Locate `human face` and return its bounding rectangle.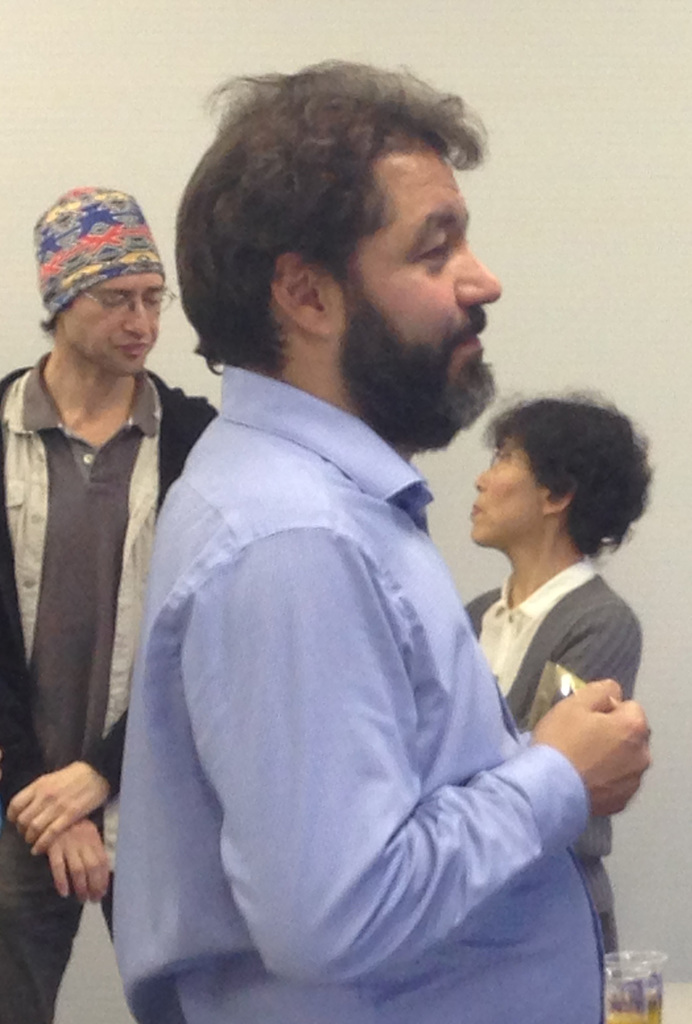
<bbox>74, 273, 167, 385</bbox>.
